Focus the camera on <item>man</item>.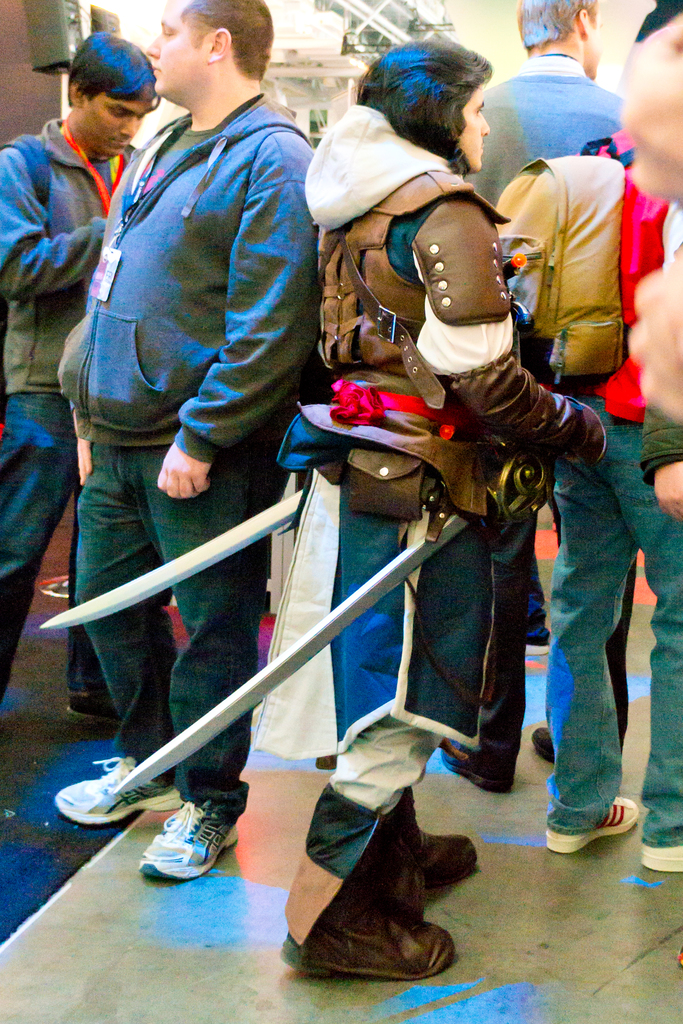
Focus region: [x1=543, y1=127, x2=682, y2=874].
